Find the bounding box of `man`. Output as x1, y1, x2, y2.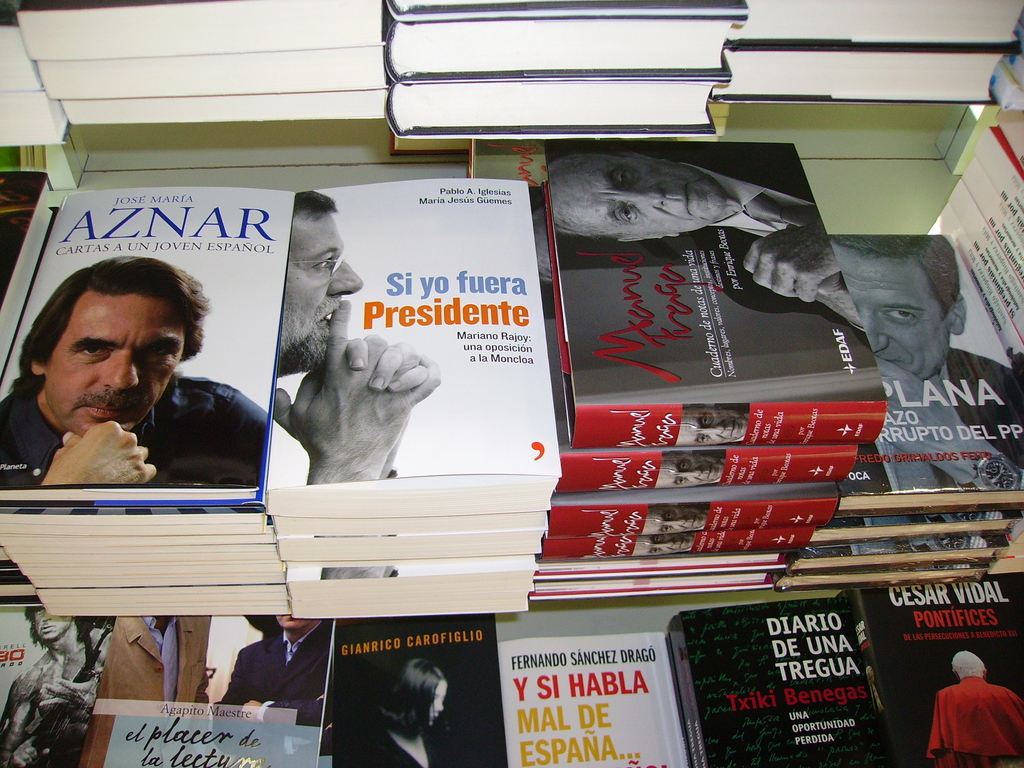
822, 231, 1023, 497.
